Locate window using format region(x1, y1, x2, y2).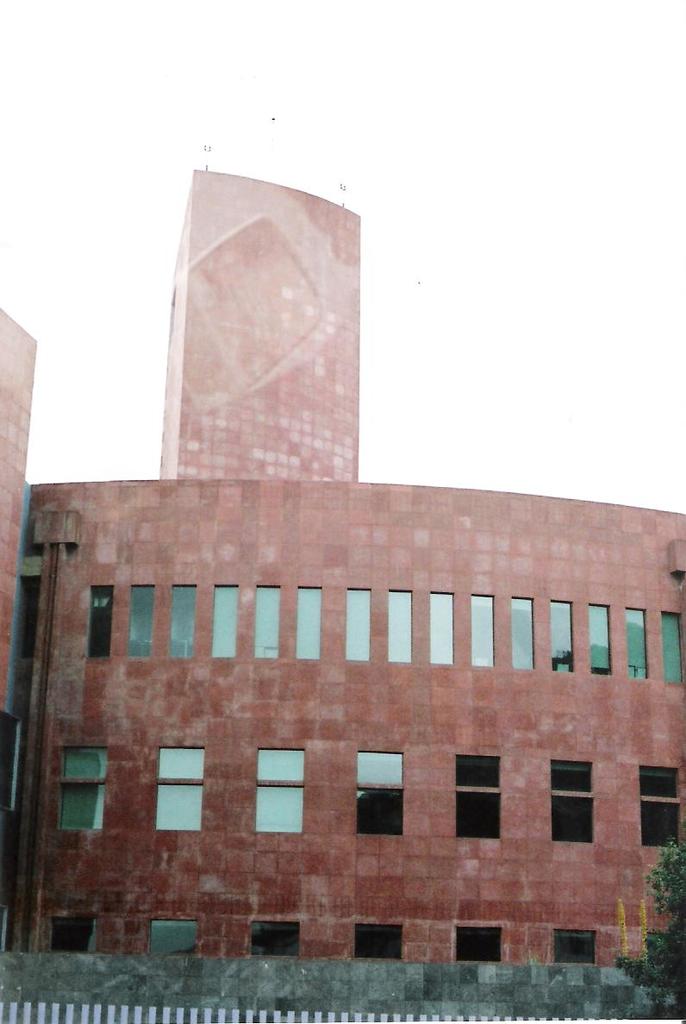
region(51, 910, 97, 953).
